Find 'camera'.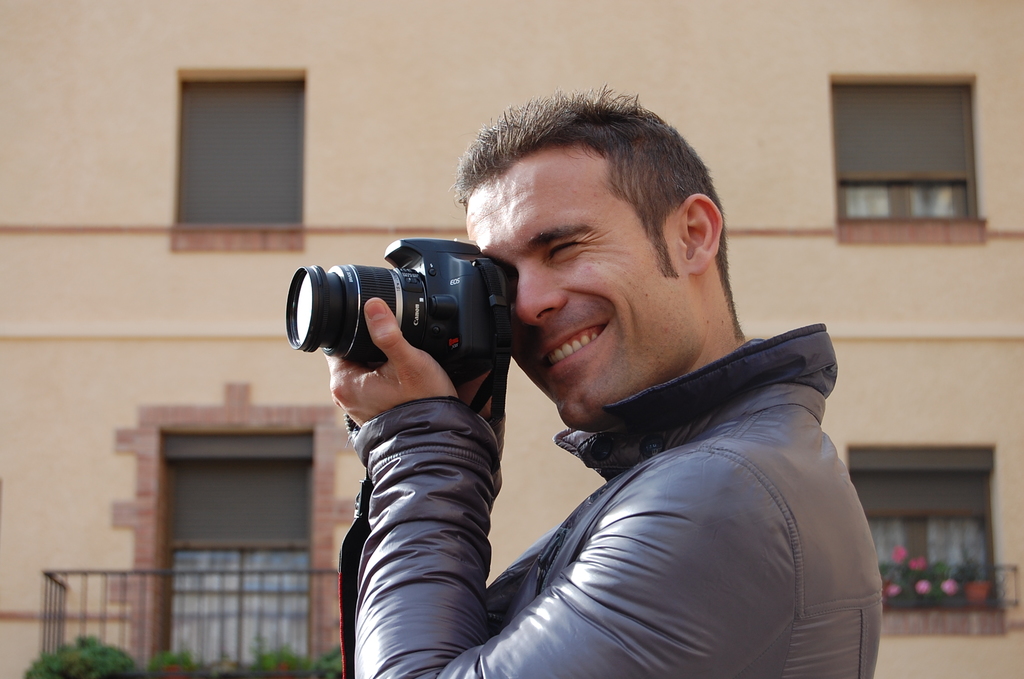
286, 232, 522, 402.
